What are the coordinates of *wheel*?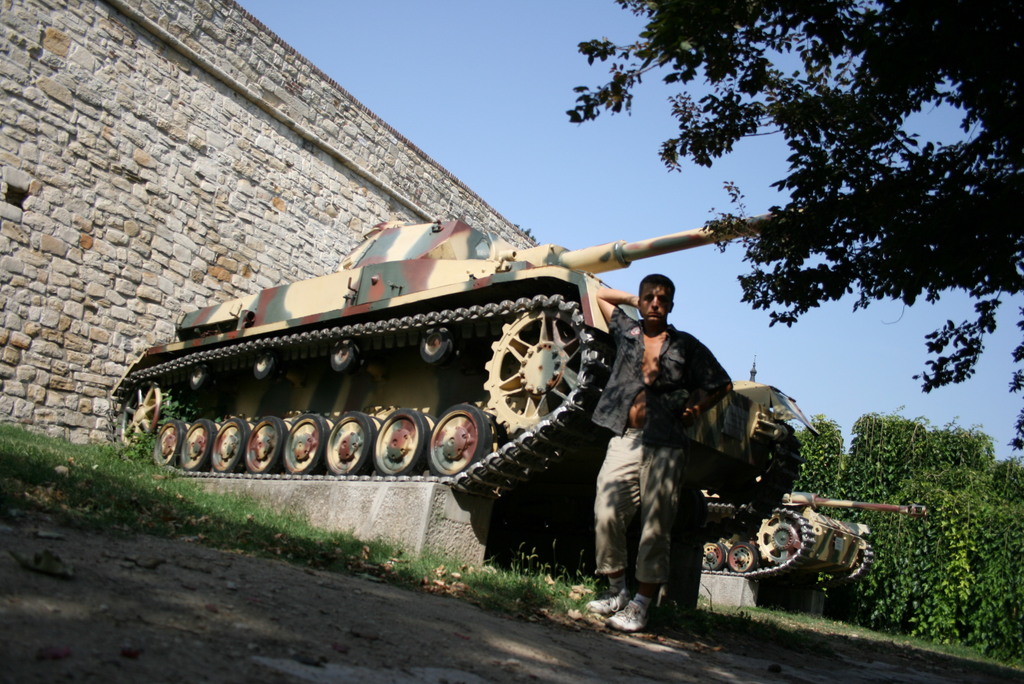
x1=212 y1=420 x2=251 y2=471.
